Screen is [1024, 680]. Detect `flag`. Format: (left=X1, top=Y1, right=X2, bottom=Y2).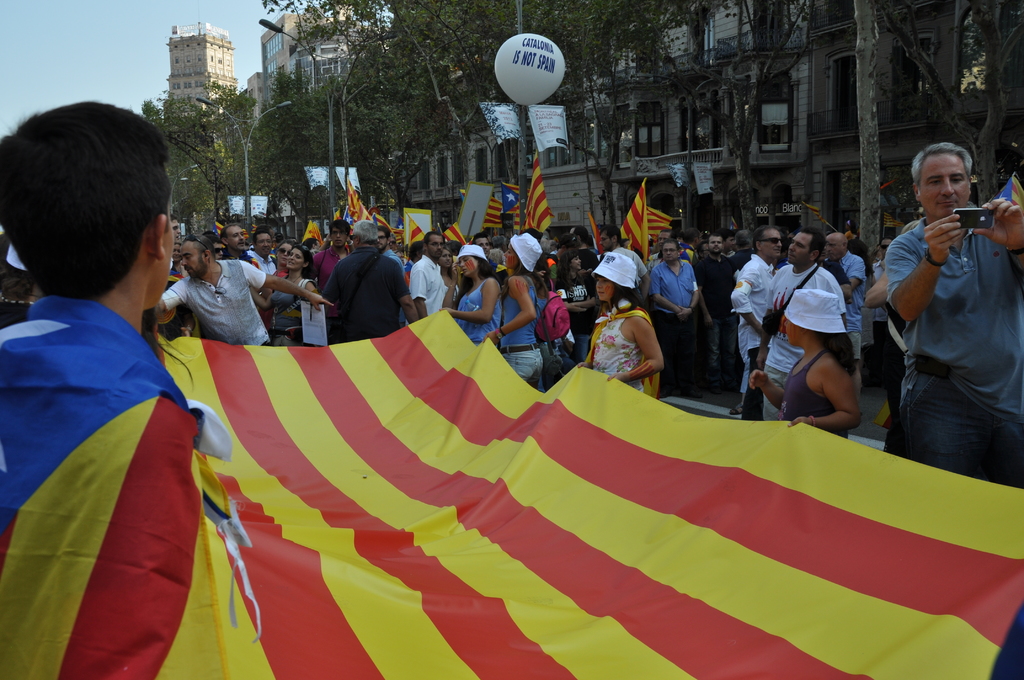
(left=499, top=176, right=520, bottom=213).
